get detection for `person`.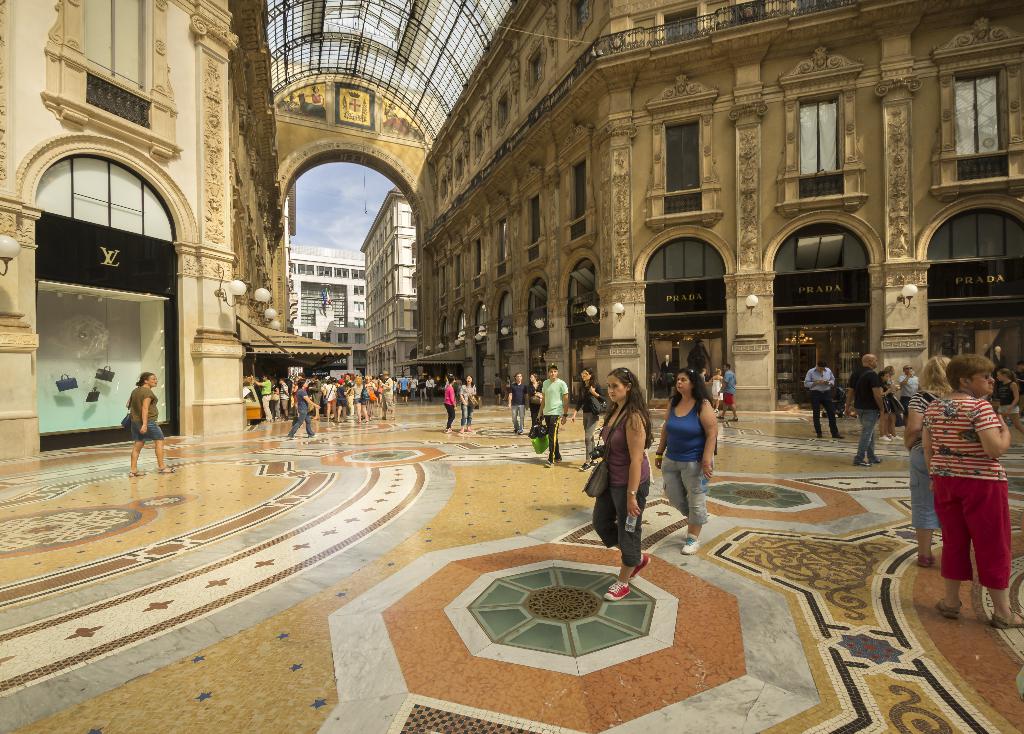
Detection: x1=397 y1=374 x2=410 y2=403.
